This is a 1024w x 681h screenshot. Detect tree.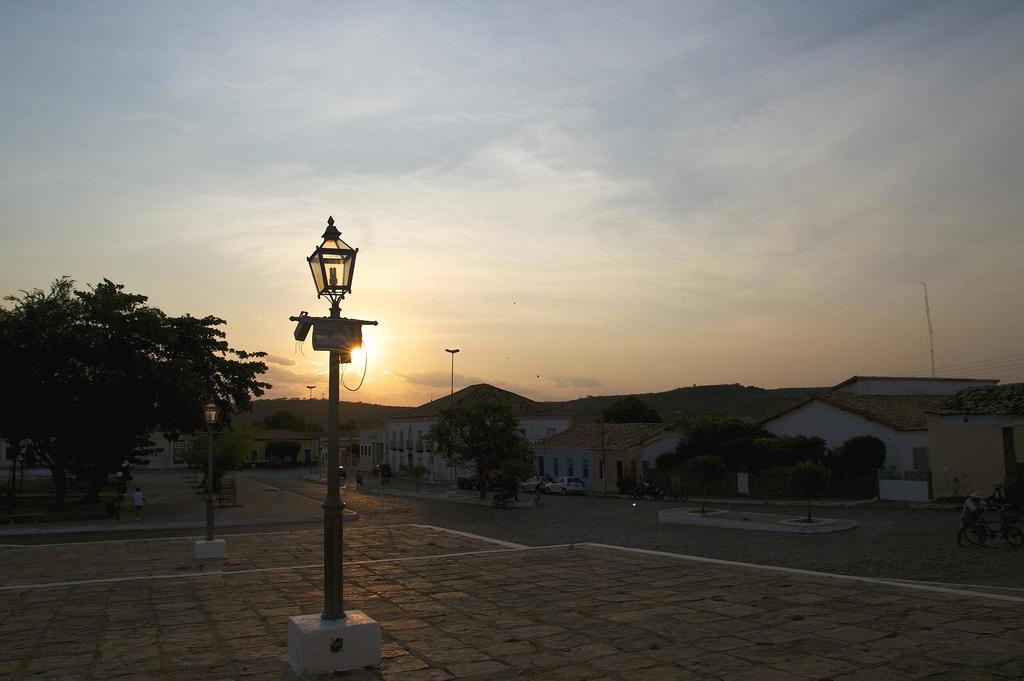
[420, 395, 540, 513].
